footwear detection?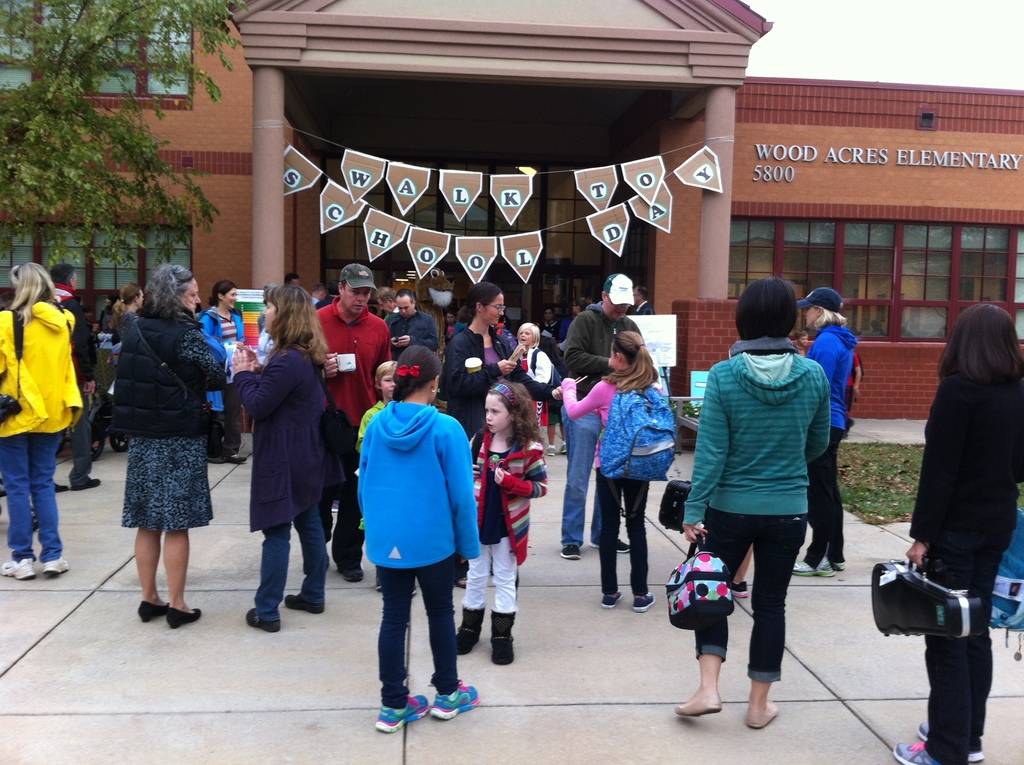
{"left": 917, "top": 722, "right": 986, "bottom": 761}
